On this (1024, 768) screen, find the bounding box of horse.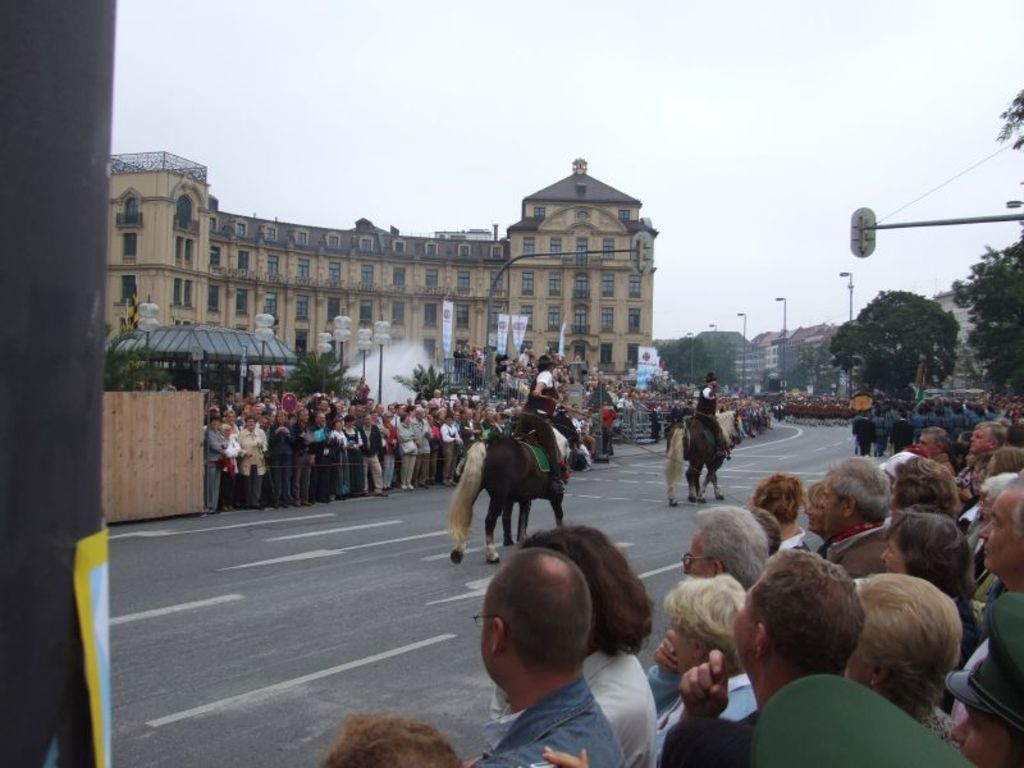
Bounding box: detection(451, 412, 585, 568).
